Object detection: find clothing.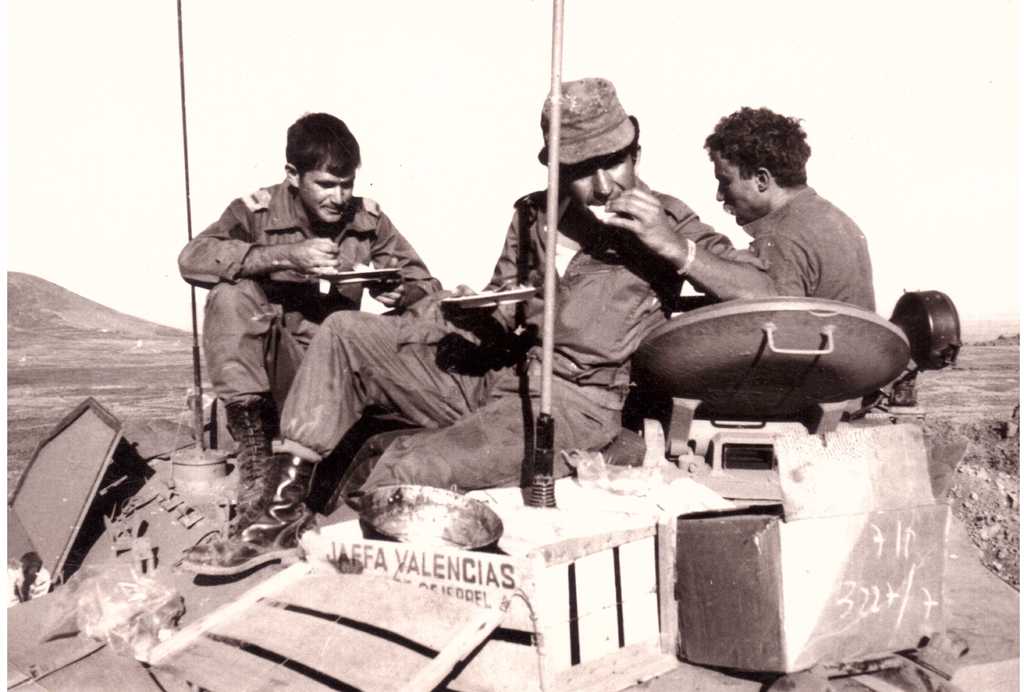
(740, 184, 882, 314).
